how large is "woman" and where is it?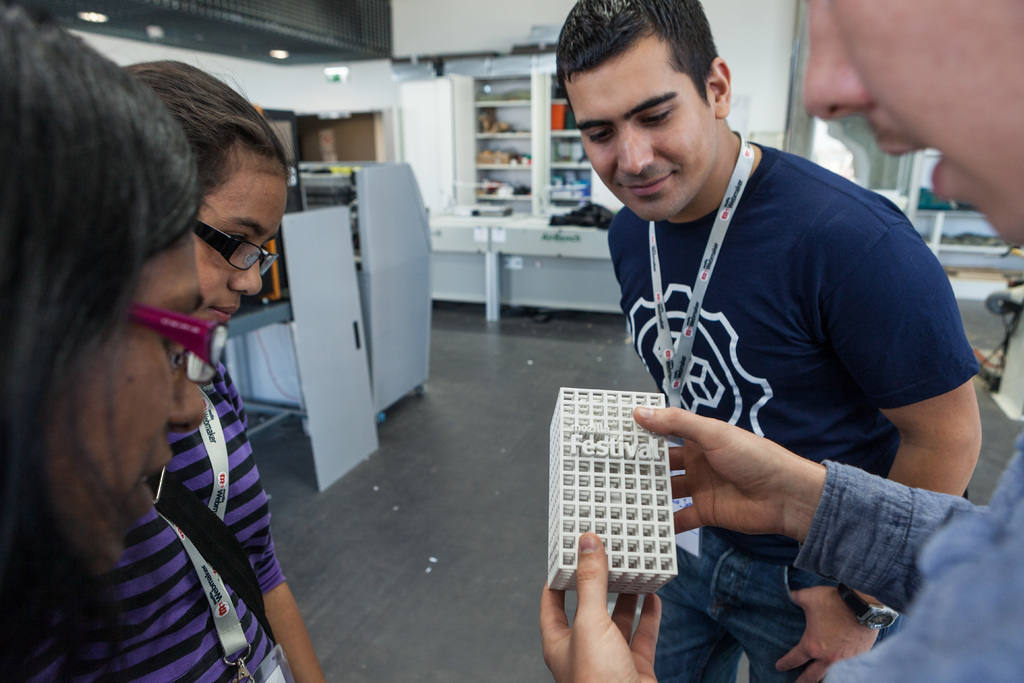
Bounding box: rect(0, 2, 228, 682).
